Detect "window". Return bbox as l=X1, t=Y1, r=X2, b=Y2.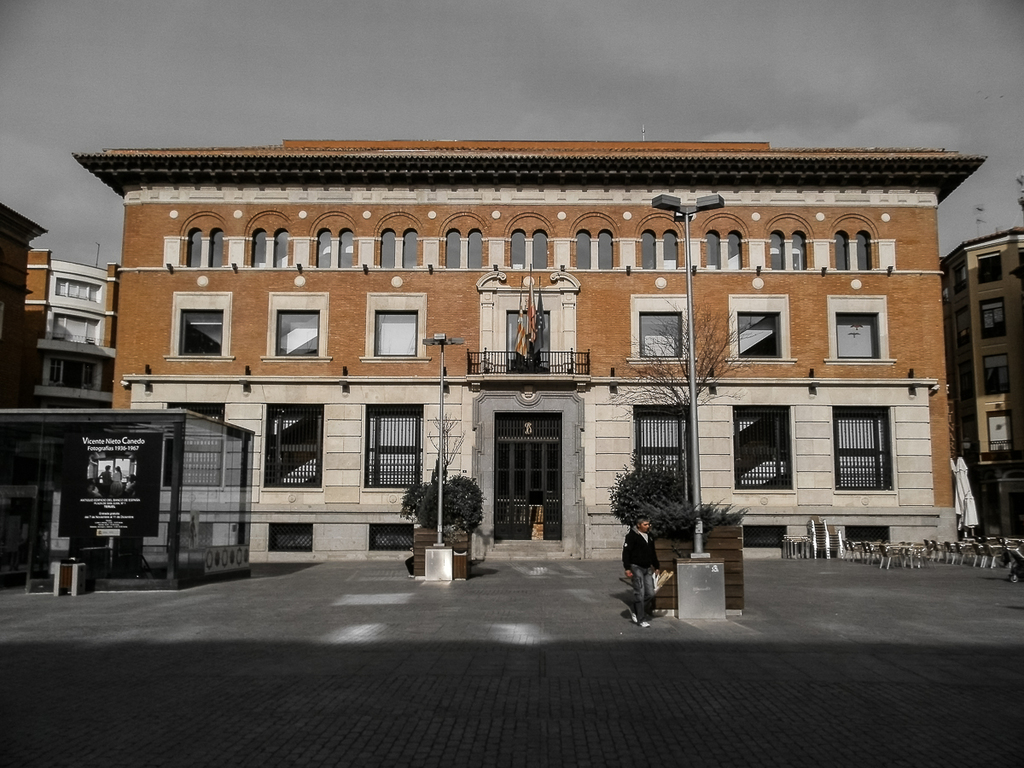
l=270, t=292, r=334, b=360.
